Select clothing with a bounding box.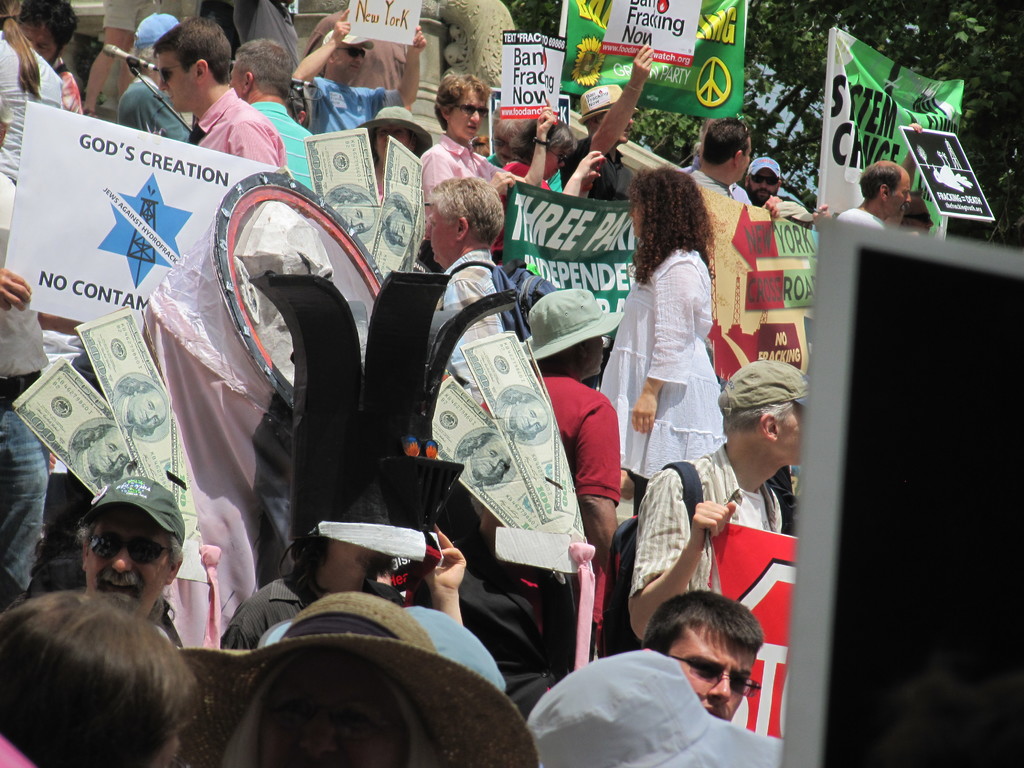
(221,569,407,653).
